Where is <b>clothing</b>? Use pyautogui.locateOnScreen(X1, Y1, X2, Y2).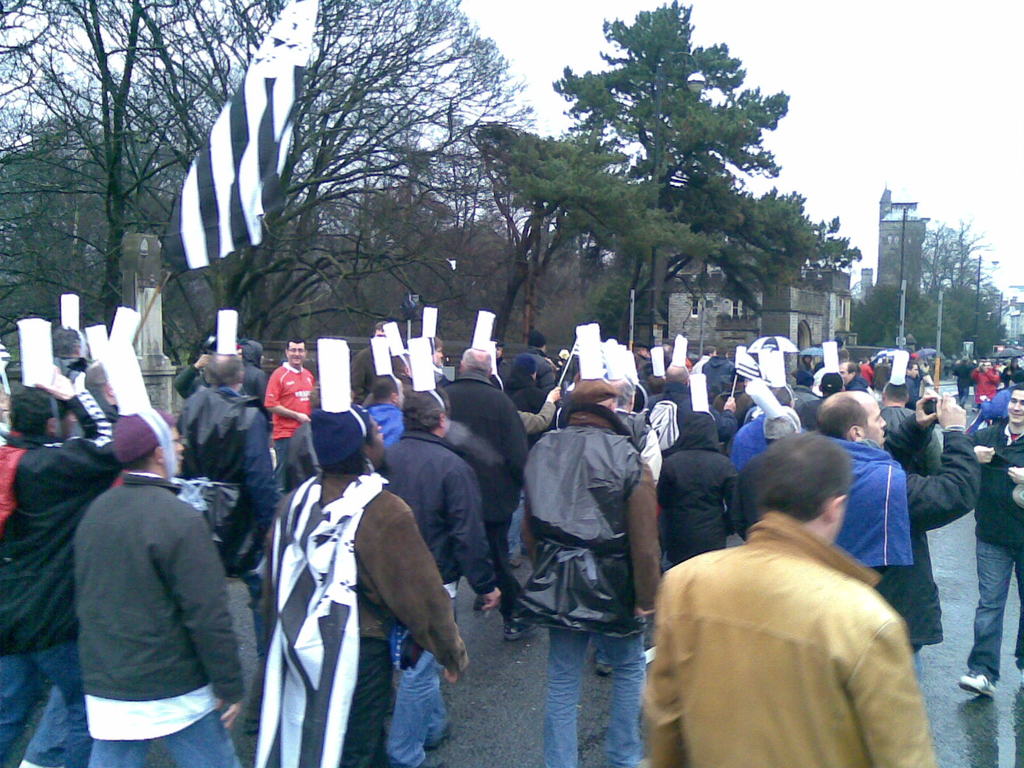
pyautogui.locateOnScreen(310, 405, 376, 466).
